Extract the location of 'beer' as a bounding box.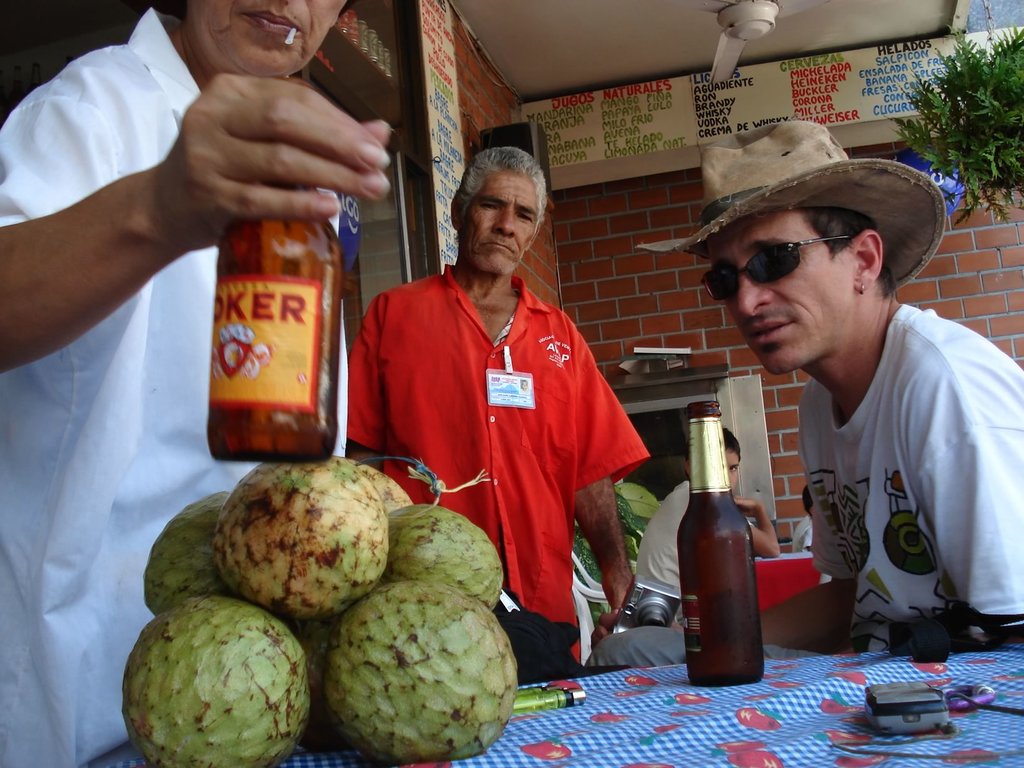
locate(676, 406, 768, 685).
